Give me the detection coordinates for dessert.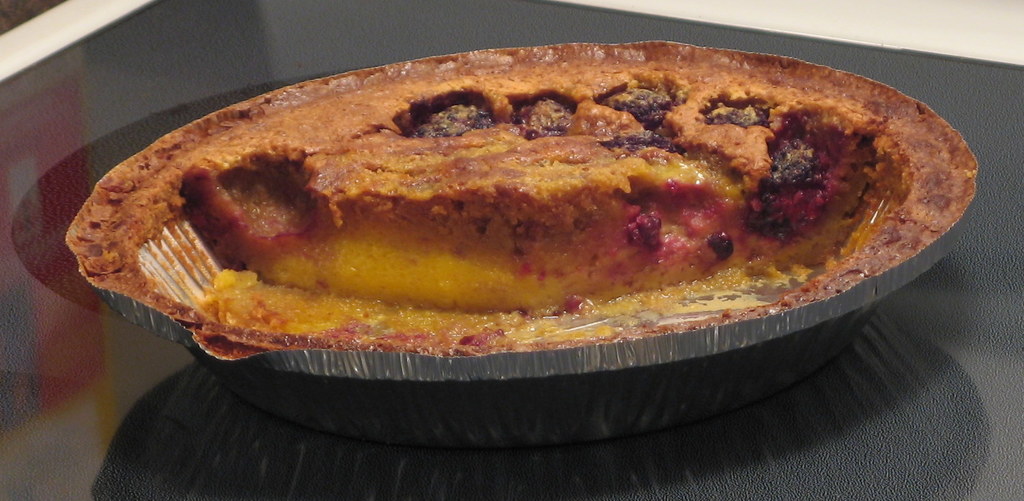
(left=103, top=33, right=943, bottom=392).
